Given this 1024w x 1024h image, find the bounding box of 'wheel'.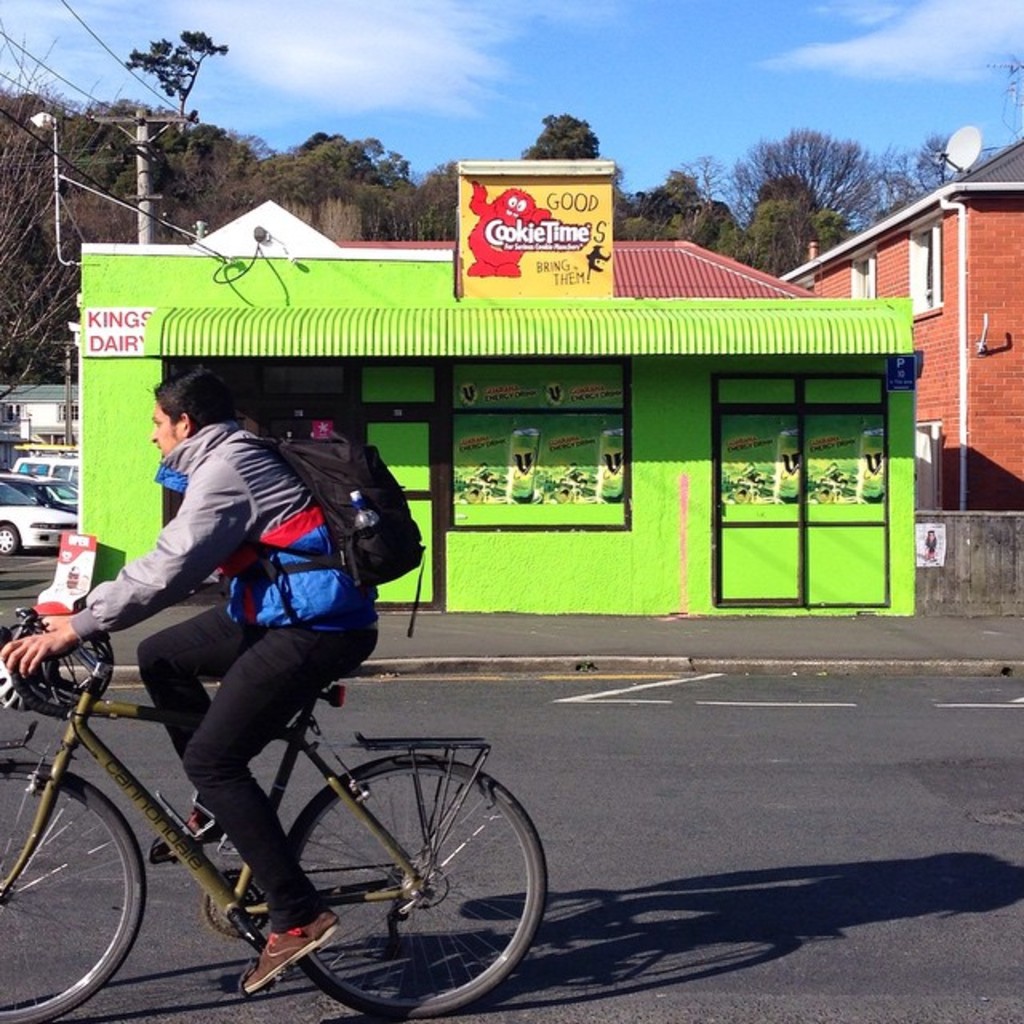
rect(275, 757, 546, 1021).
